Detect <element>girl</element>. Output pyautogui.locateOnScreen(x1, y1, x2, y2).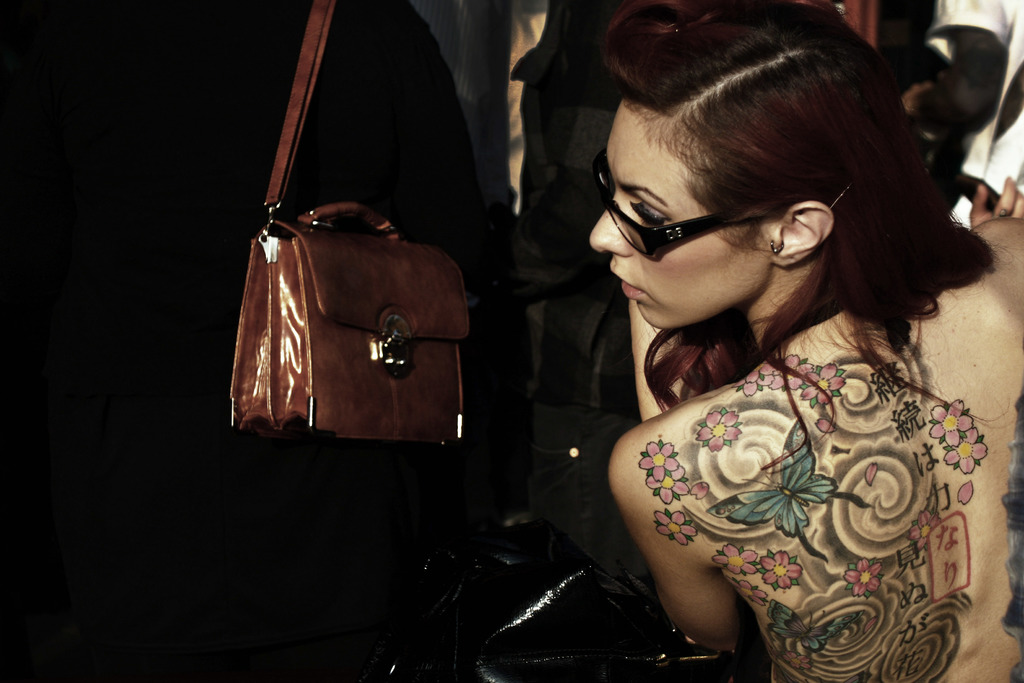
pyautogui.locateOnScreen(588, 0, 1023, 682).
